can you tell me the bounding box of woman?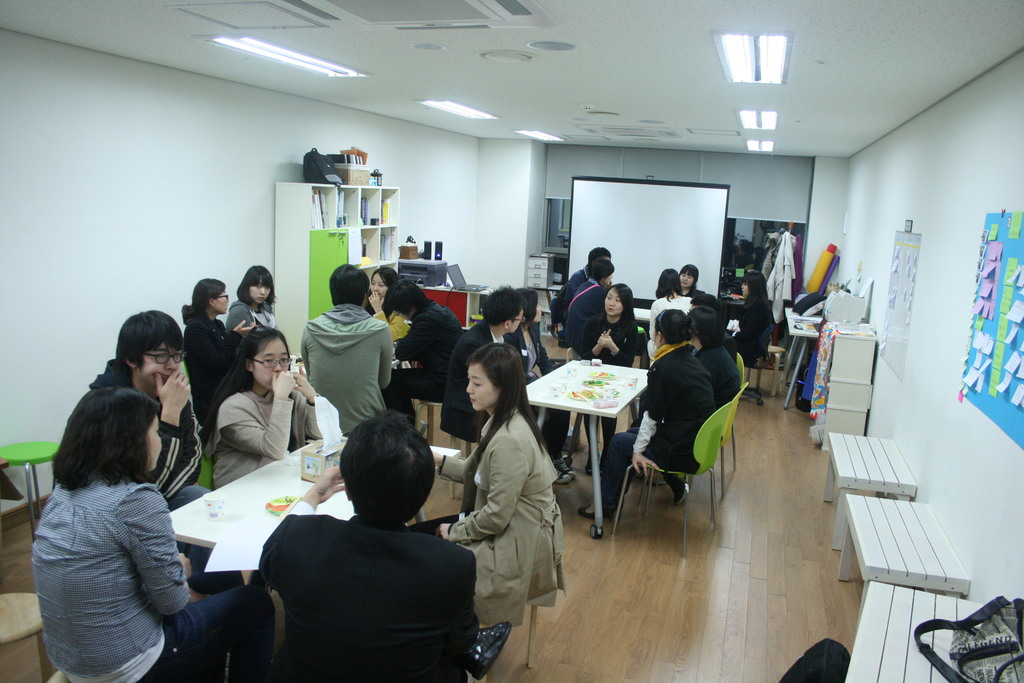
box=[573, 286, 641, 475].
